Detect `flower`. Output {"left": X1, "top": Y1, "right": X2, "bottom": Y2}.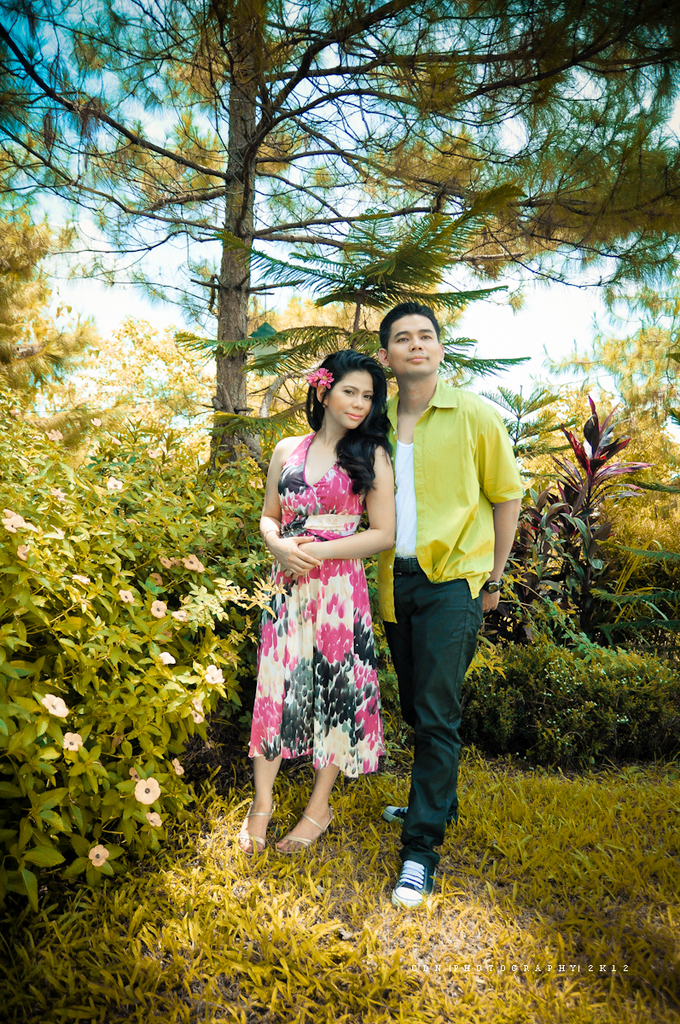
{"left": 144, "top": 573, "right": 163, "bottom": 583}.
